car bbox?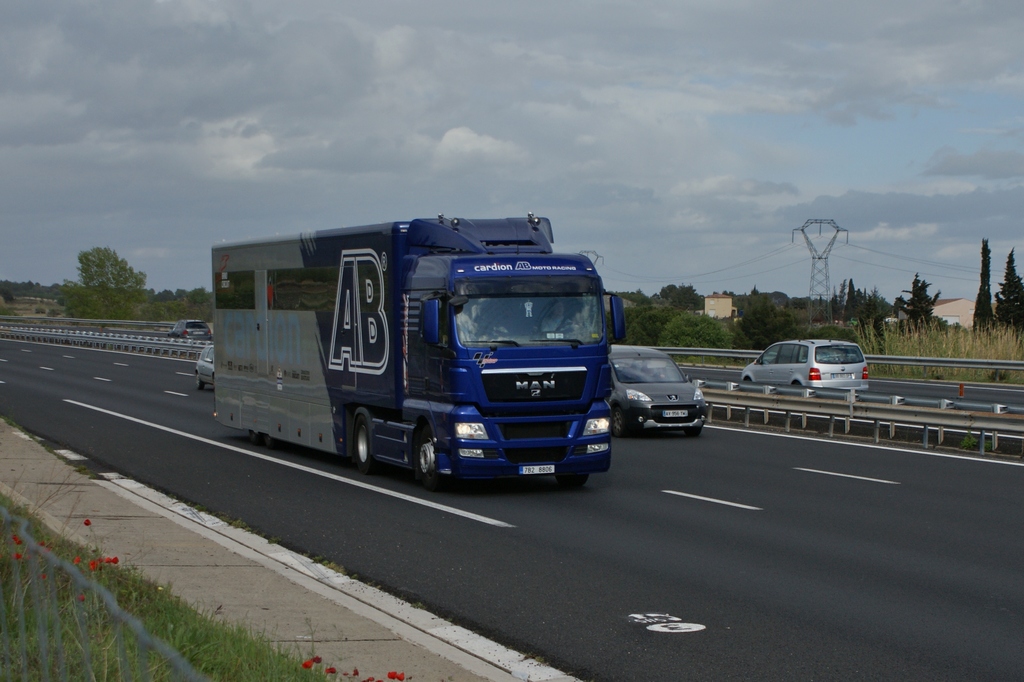
[x1=173, y1=321, x2=214, y2=341]
